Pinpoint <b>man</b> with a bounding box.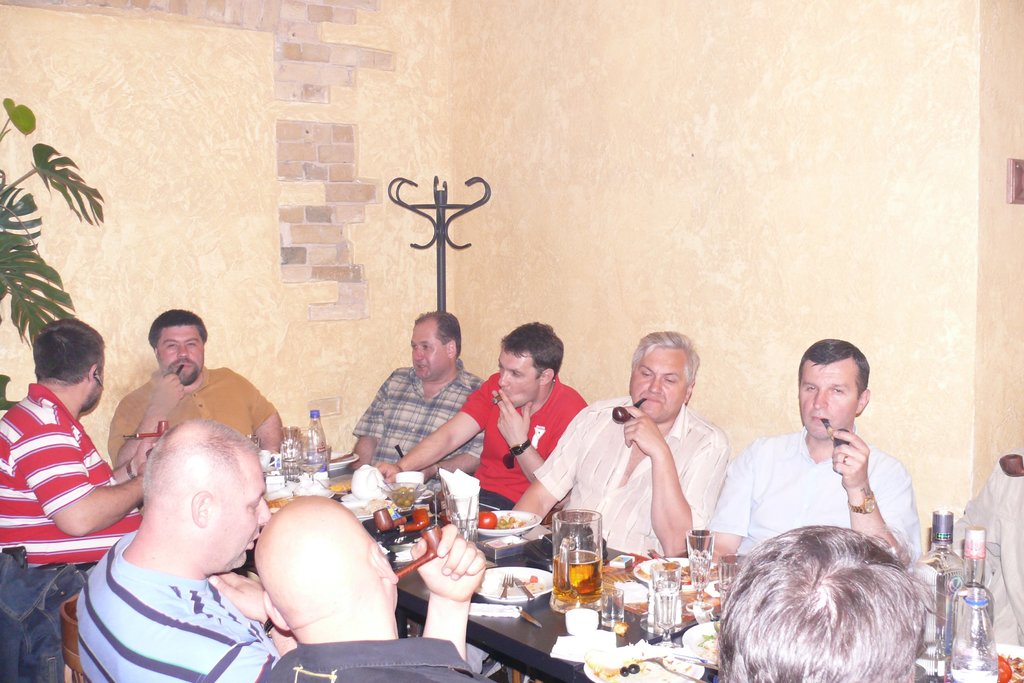
pyautogui.locateOnScreen(109, 304, 283, 451).
